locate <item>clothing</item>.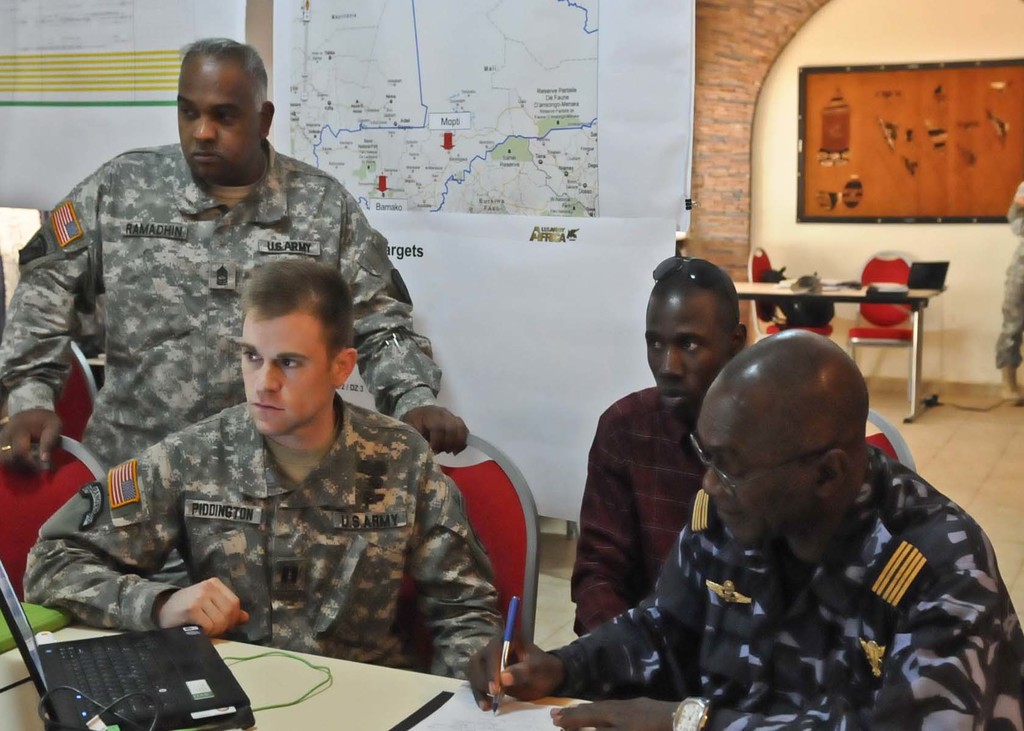
Bounding box: 19/413/487/689.
